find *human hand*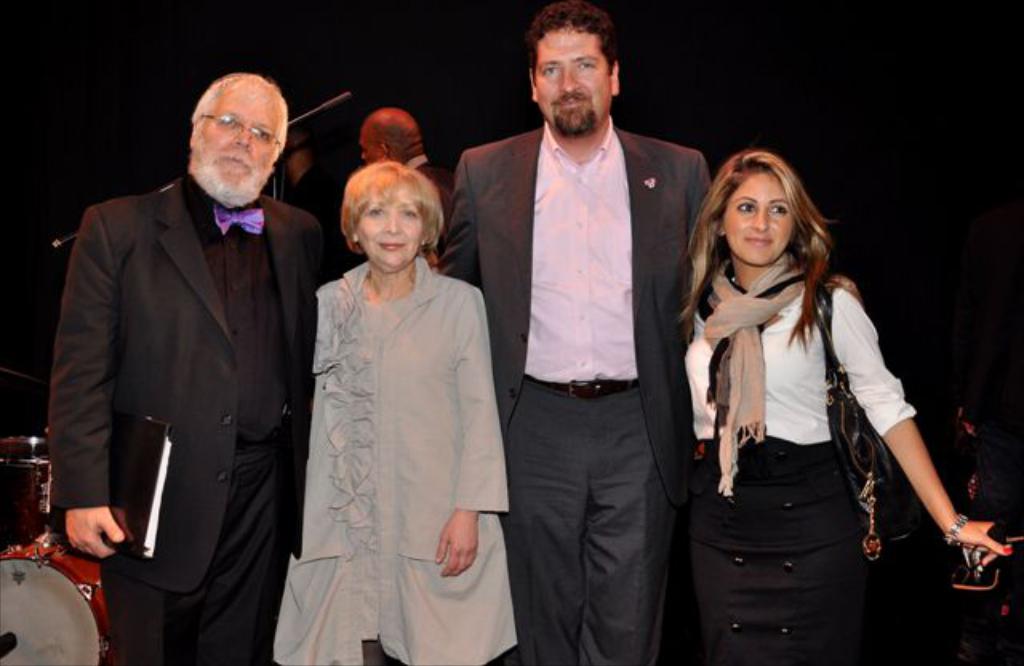
(946,514,1010,592)
